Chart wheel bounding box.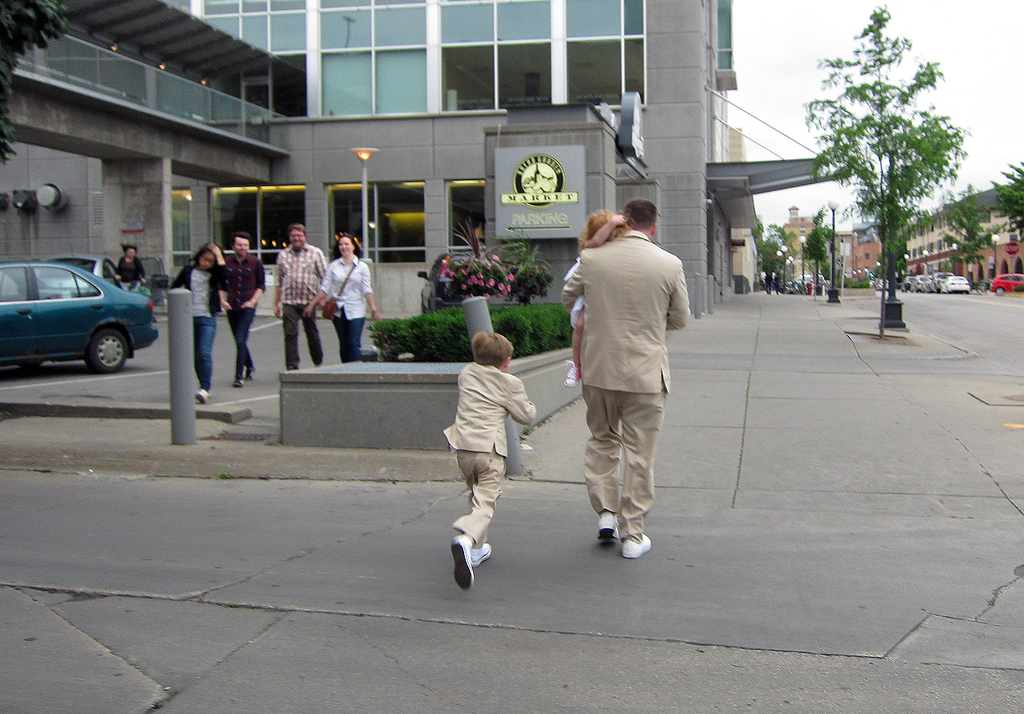
Charted: box(996, 287, 1001, 292).
